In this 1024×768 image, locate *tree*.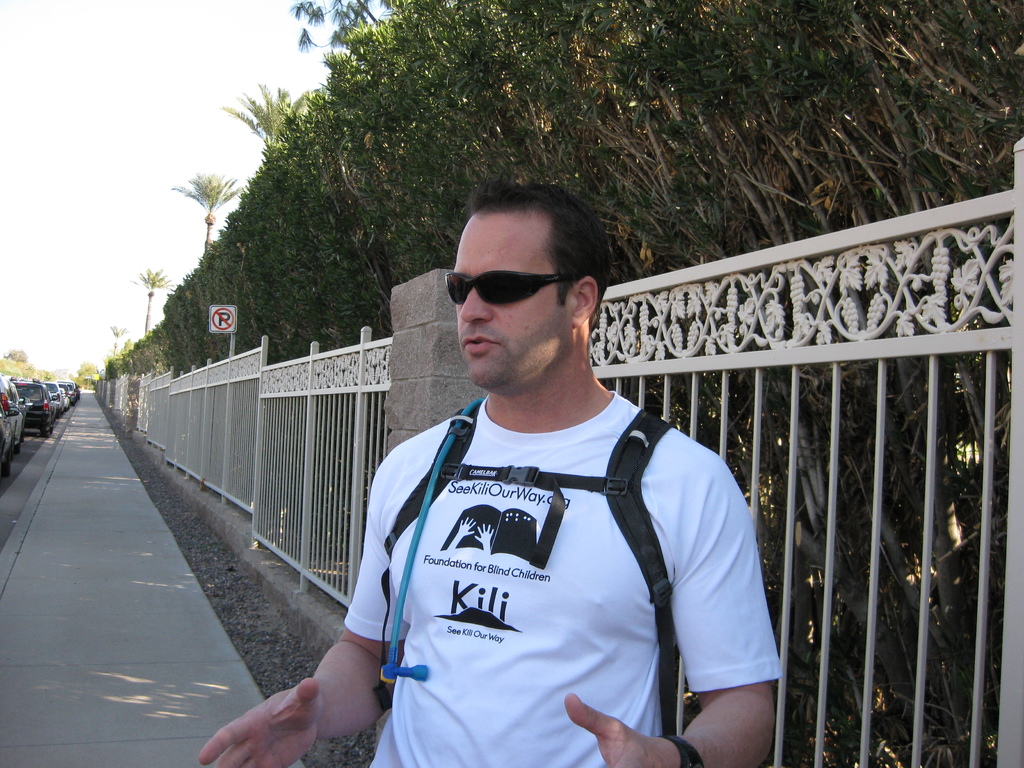
Bounding box: (x1=133, y1=271, x2=177, y2=337).
